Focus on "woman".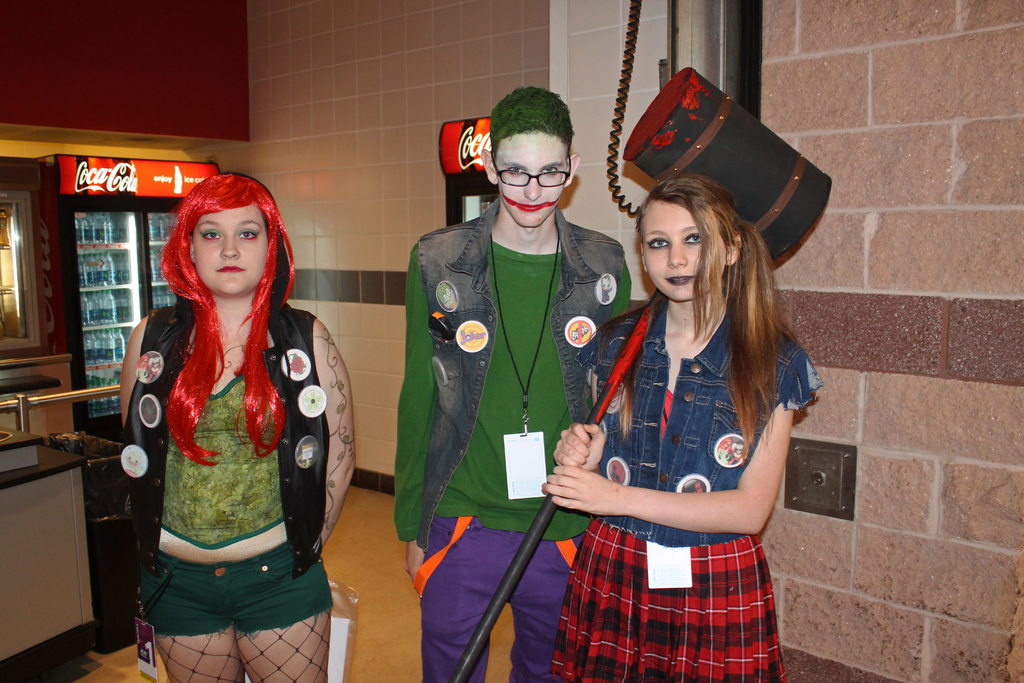
Focused at detection(541, 131, 814, 682).
